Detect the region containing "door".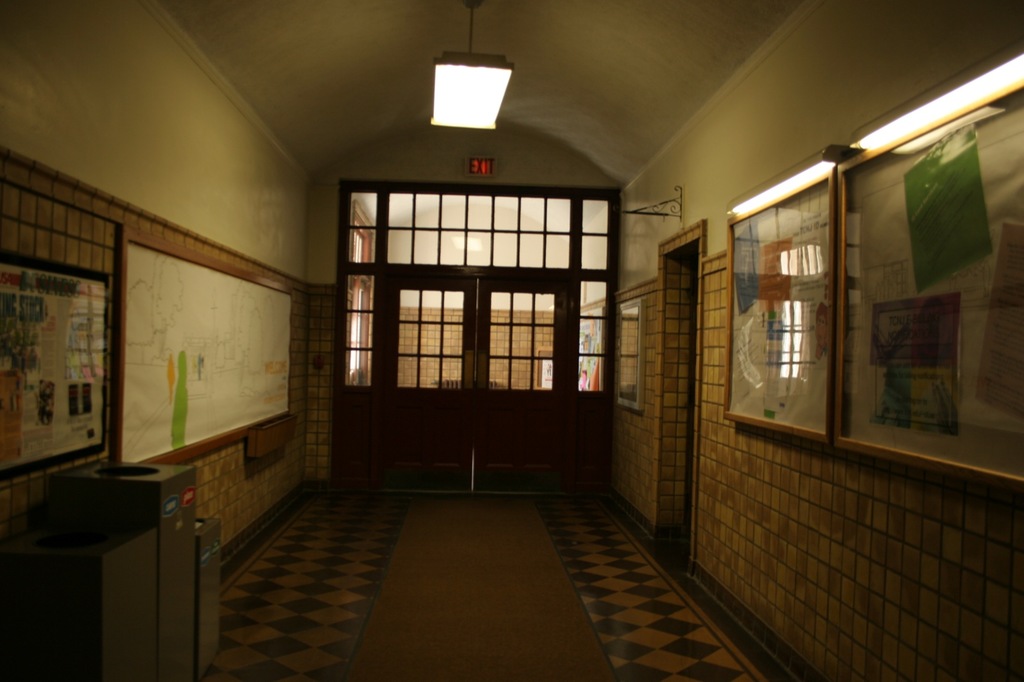
region(337, 272, 566, 488).
